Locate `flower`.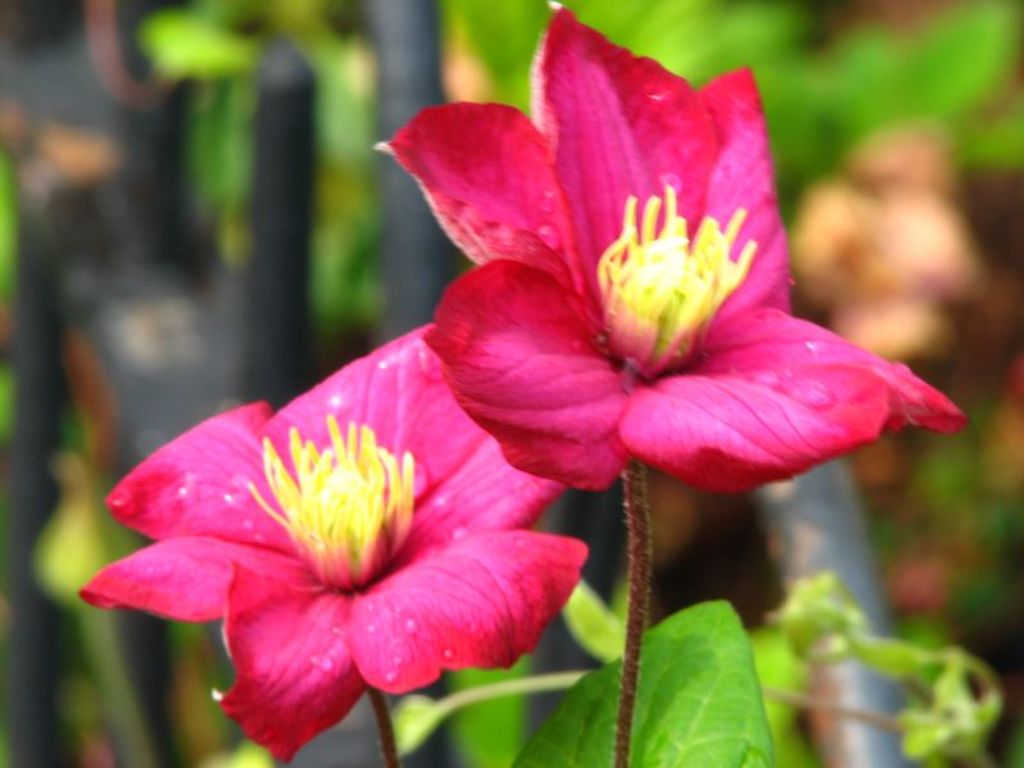
Bounding box: 87,384,584,726.
